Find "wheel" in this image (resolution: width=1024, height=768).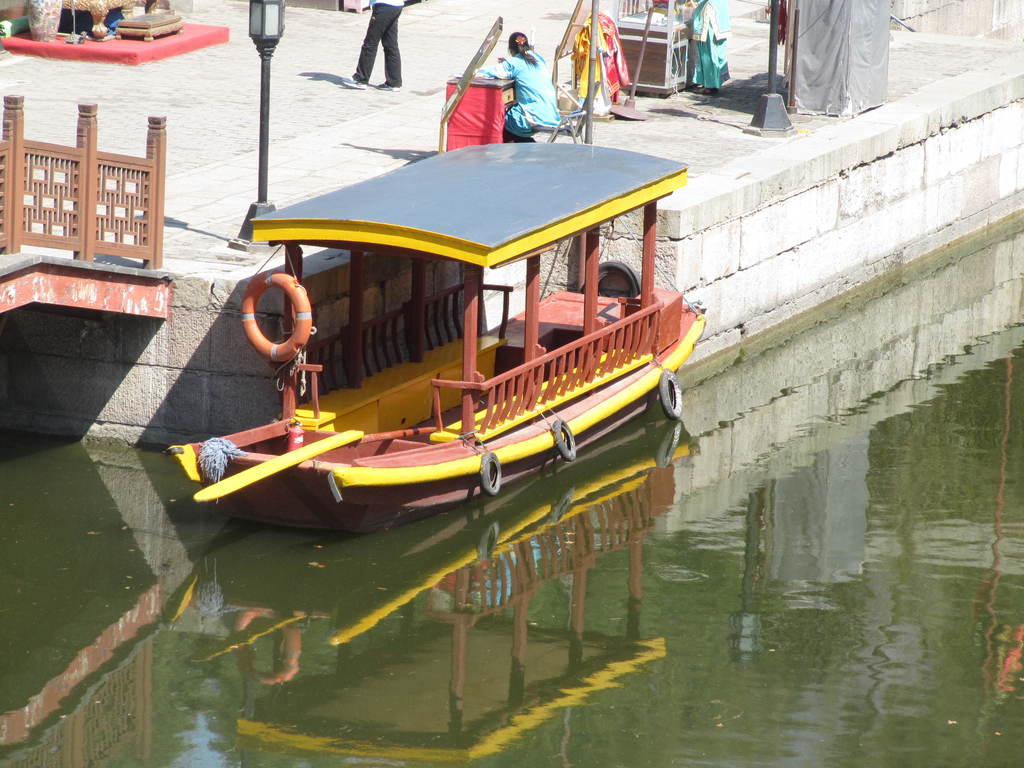
<region>552, 419, 576, 460</region>.
